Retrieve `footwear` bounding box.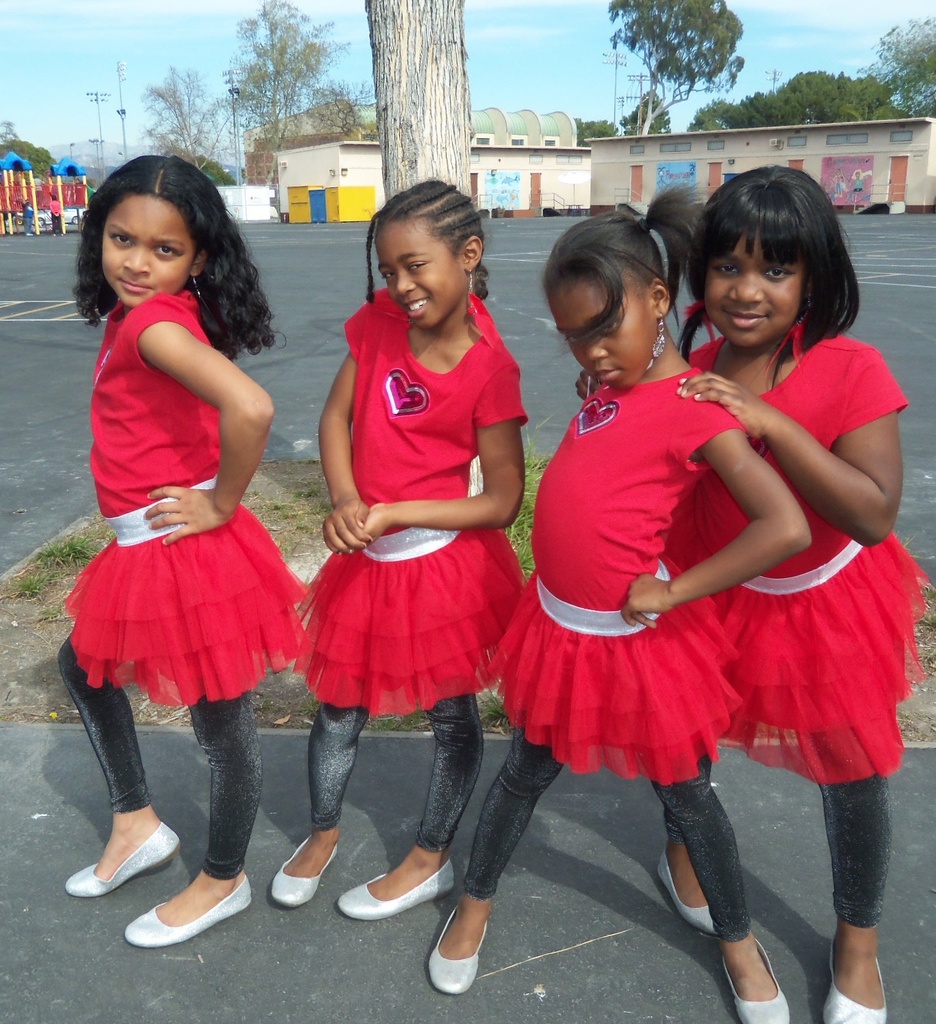
Bounding box: [left=333, top=869, right=463, bottom=928].
